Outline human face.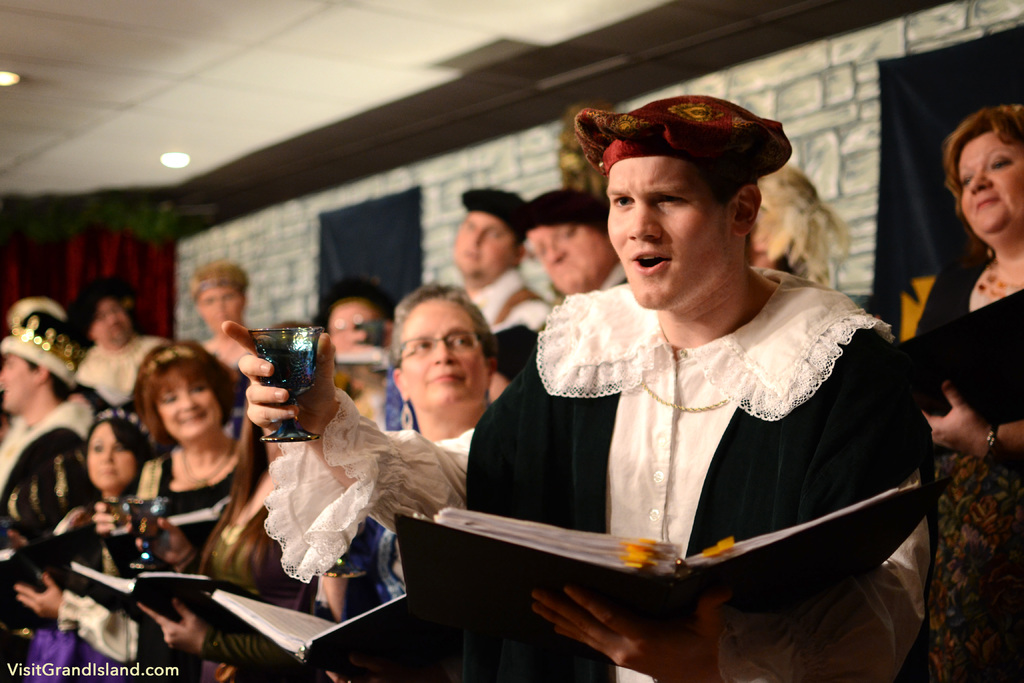
Outline: x1=157, y1=384, x2=219, y2=440.
